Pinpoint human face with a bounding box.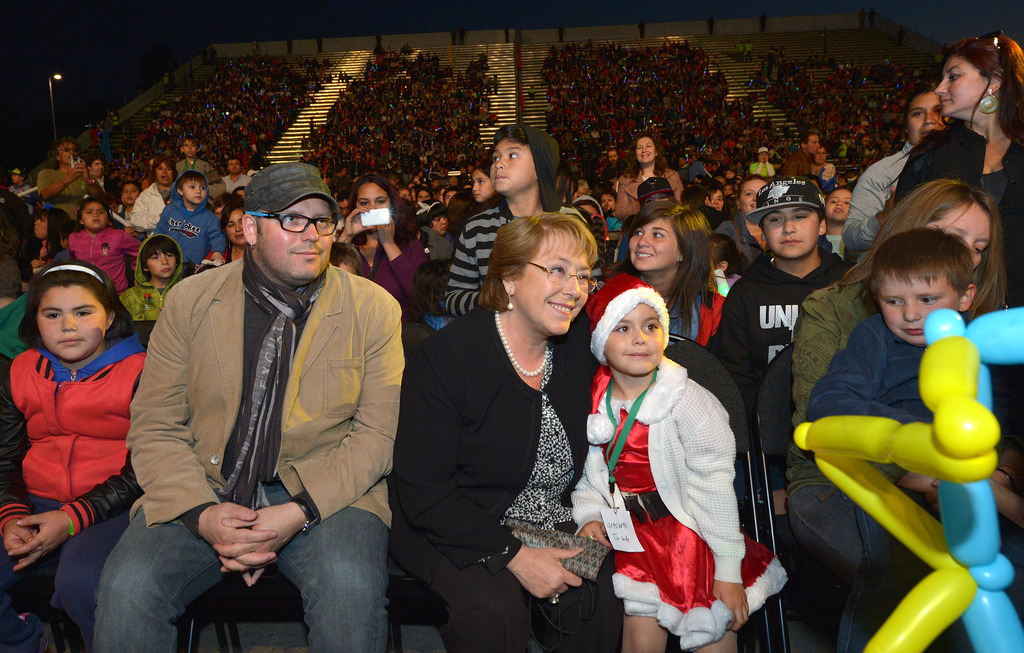
rect(355, 180, 391, 210).
